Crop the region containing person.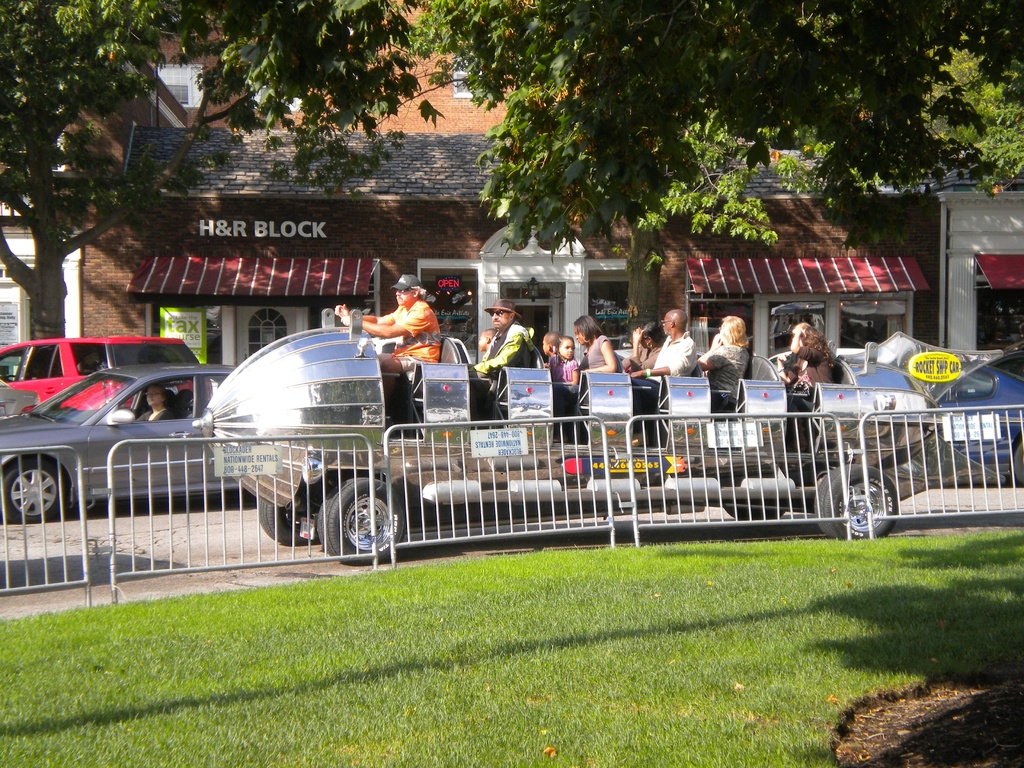
Crop region: 697 315 748 417.
